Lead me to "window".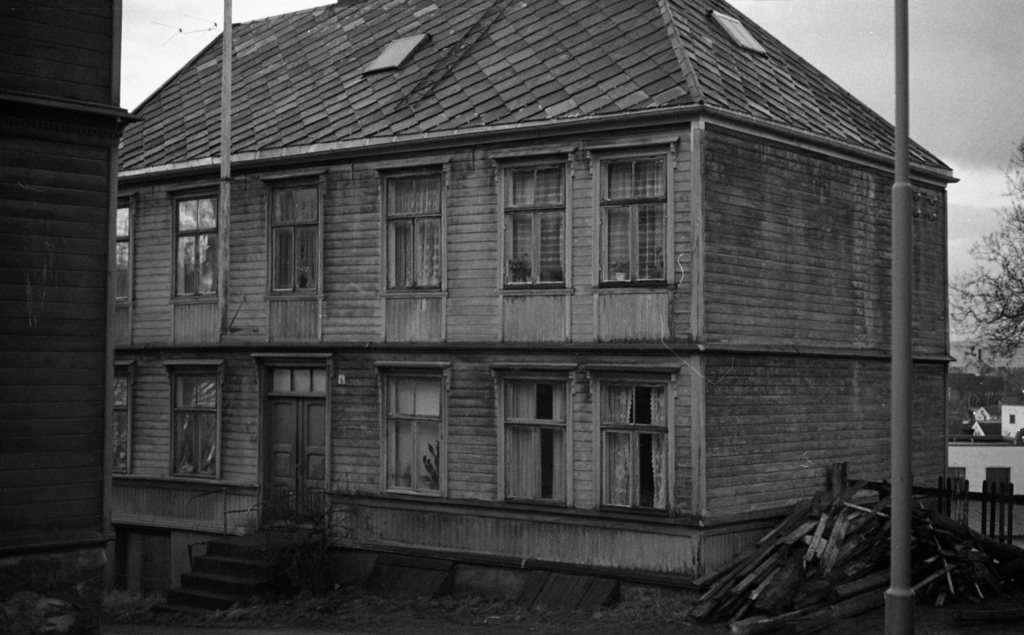
Lead to 499 359 568 502.
